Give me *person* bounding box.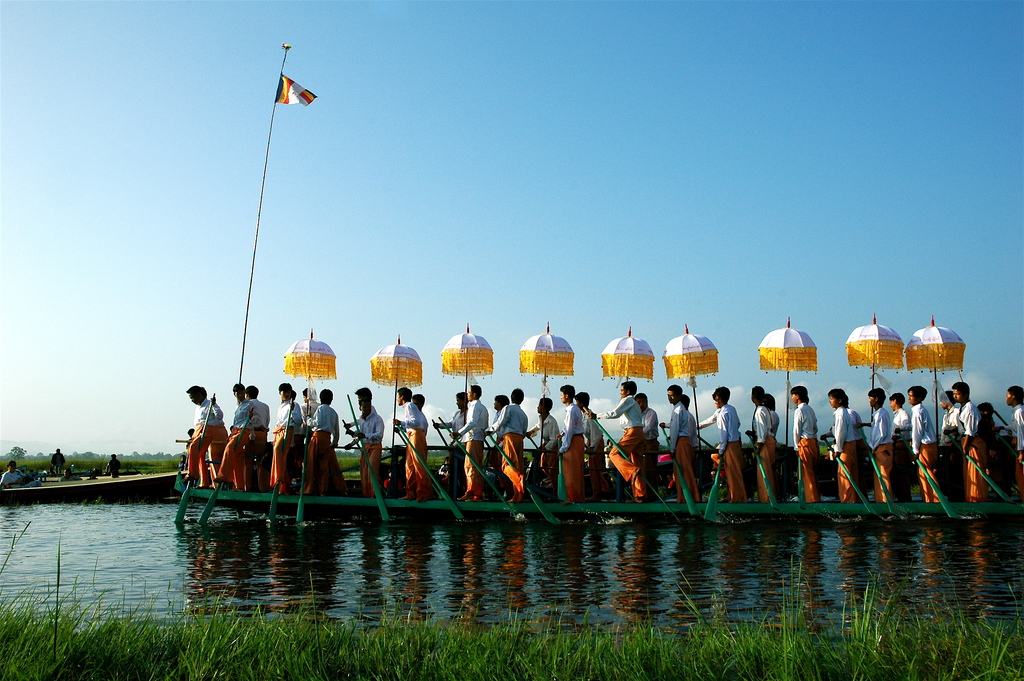
887:393:913:503.
